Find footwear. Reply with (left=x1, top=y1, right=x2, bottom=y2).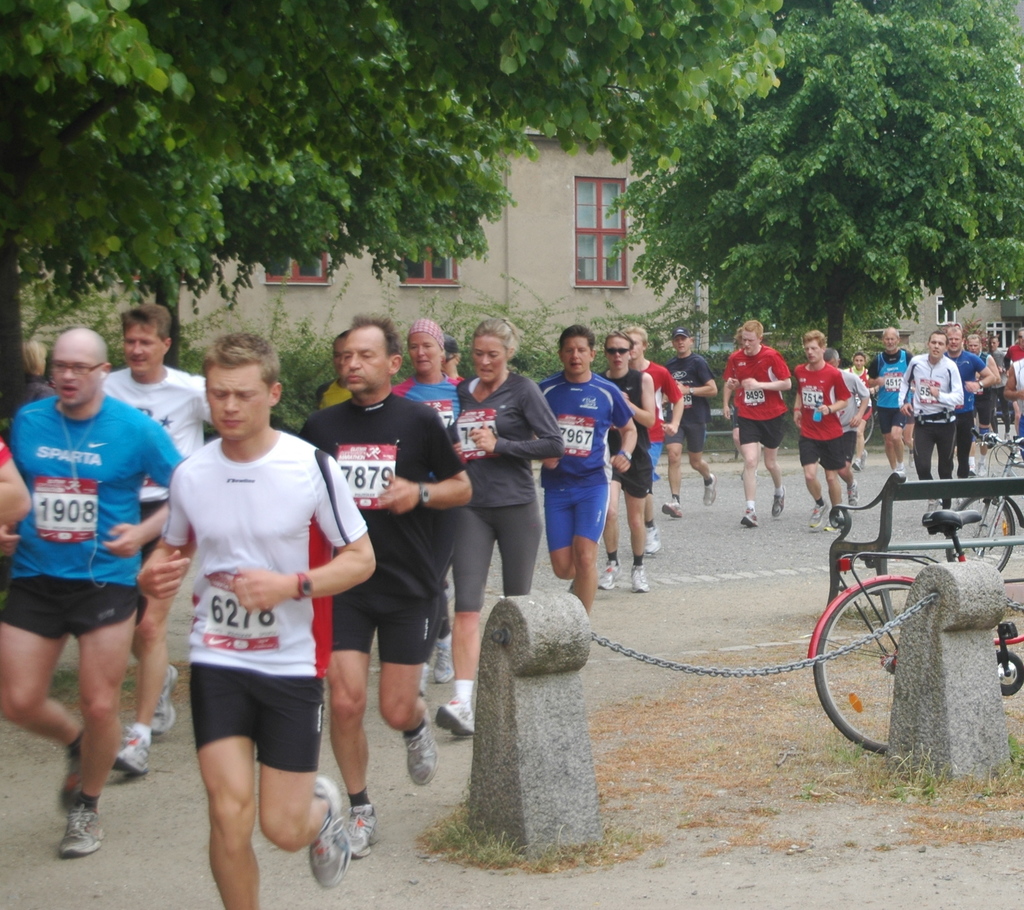
(left=417, top=659, right=430, bottom=697).
